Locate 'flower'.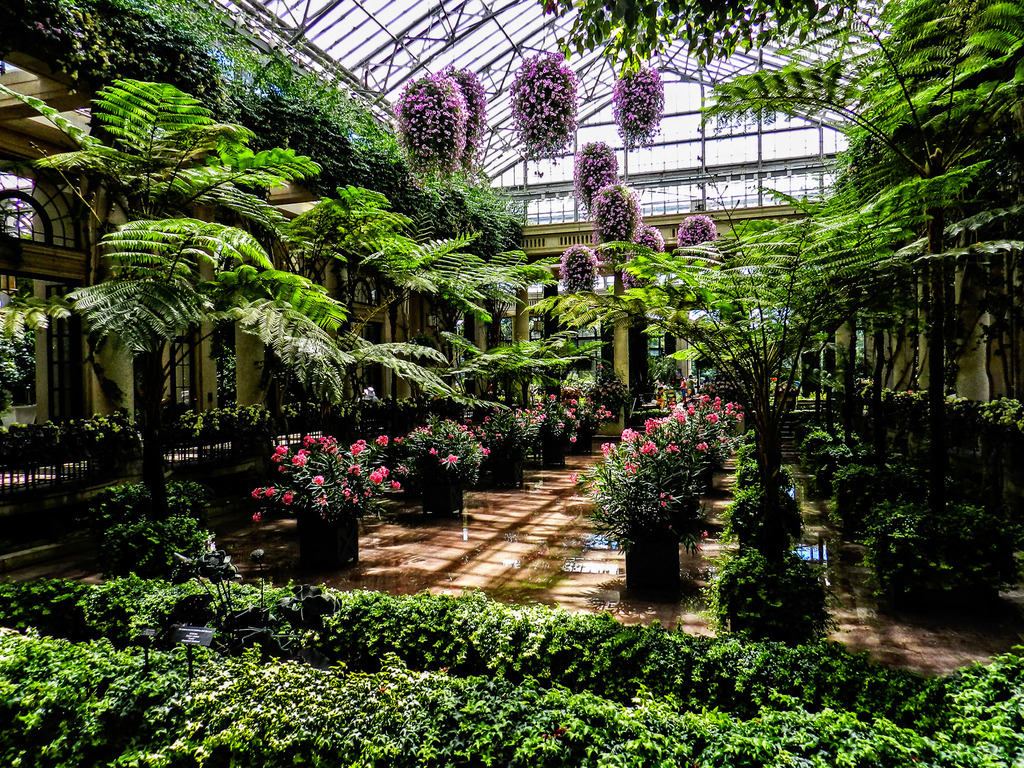
Bounding box: detection(430, 447, 438, 455).
